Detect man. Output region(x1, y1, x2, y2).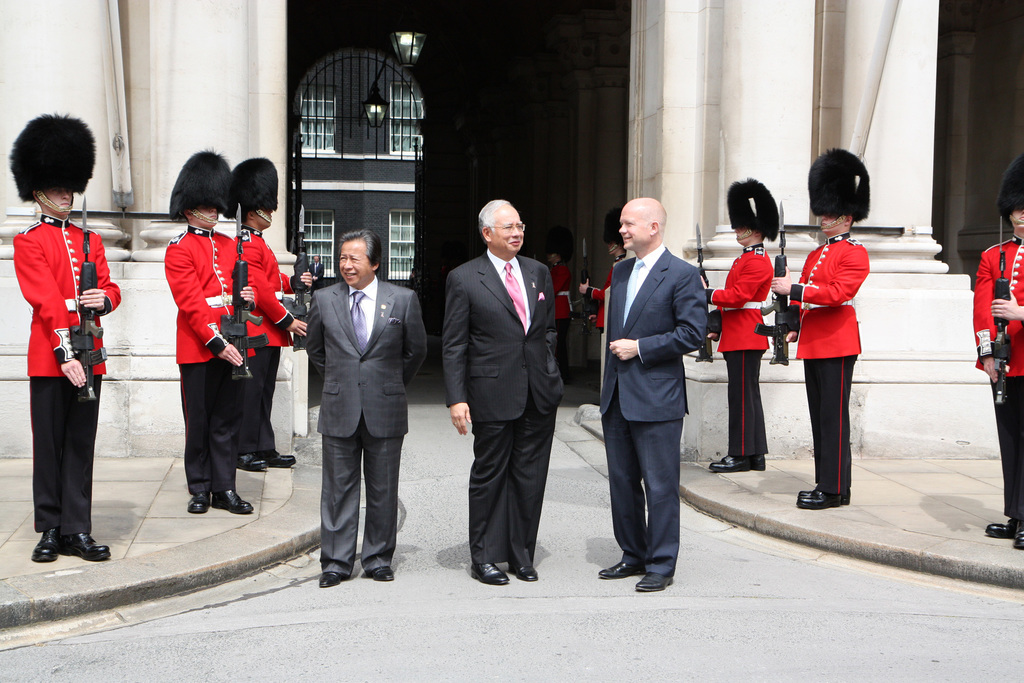
region(304, 229, 433, 589).
